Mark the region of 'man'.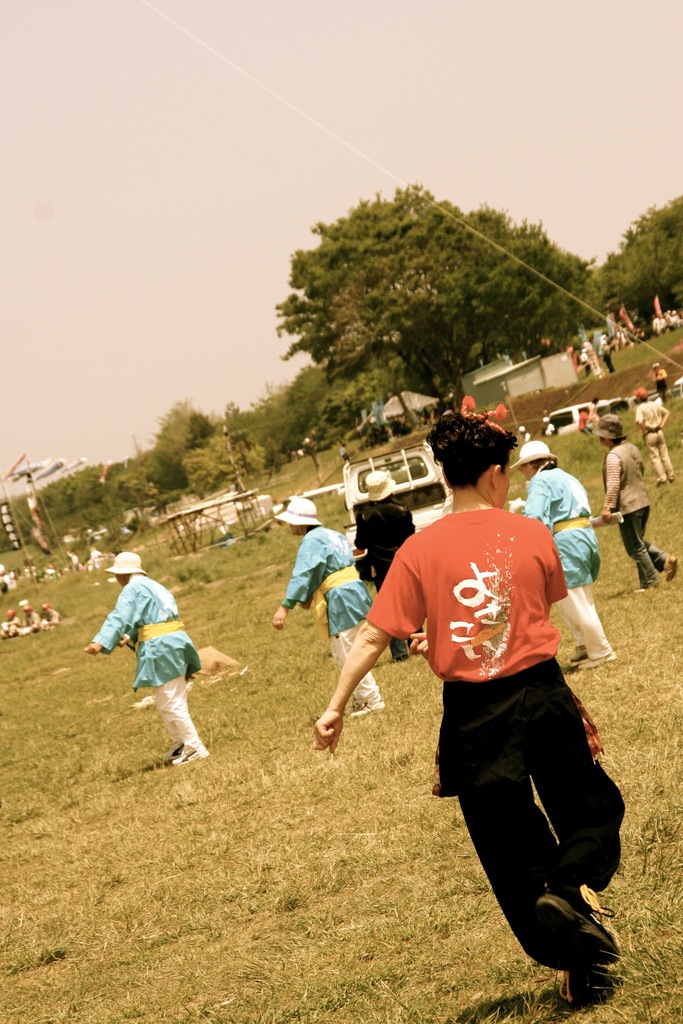
Region: [left=600, top=337, right=619, bottom=372].
